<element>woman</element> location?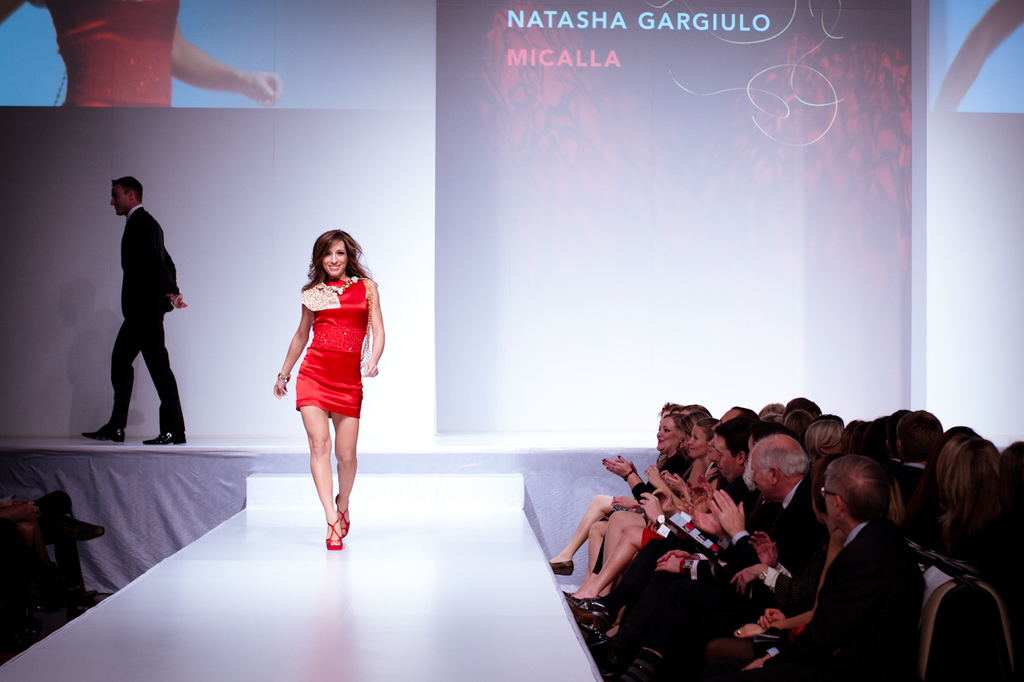
(left=805, top=420, right=841, bottom=462)
